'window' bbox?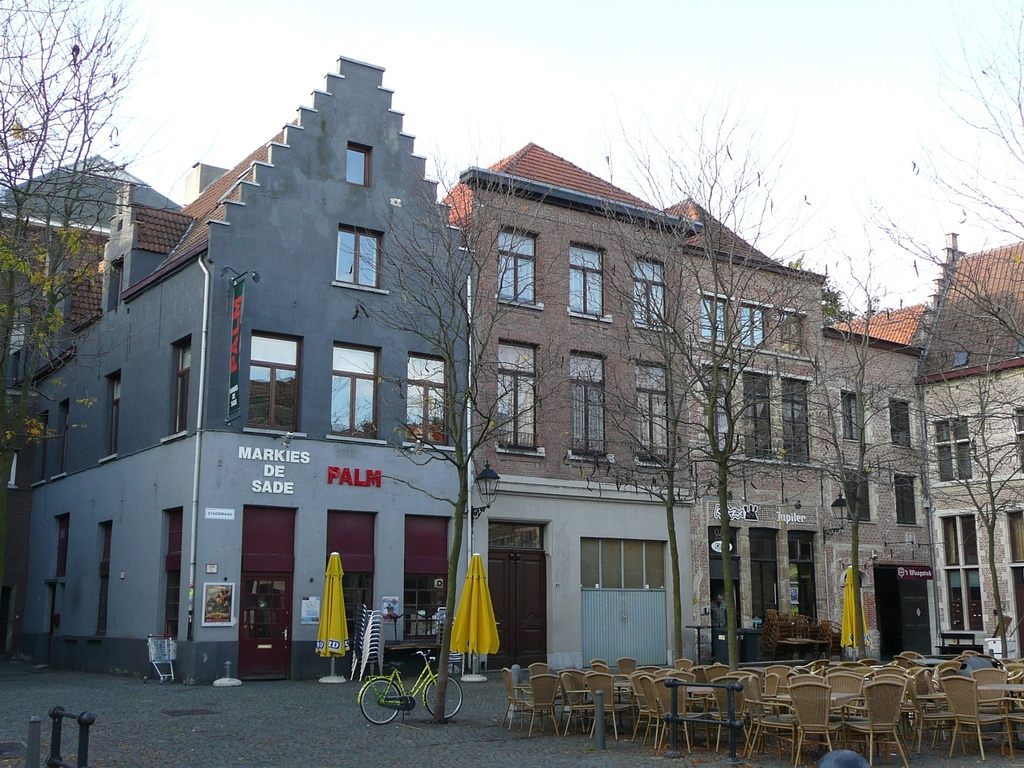
bbox=[401, 357, 443, 441]
